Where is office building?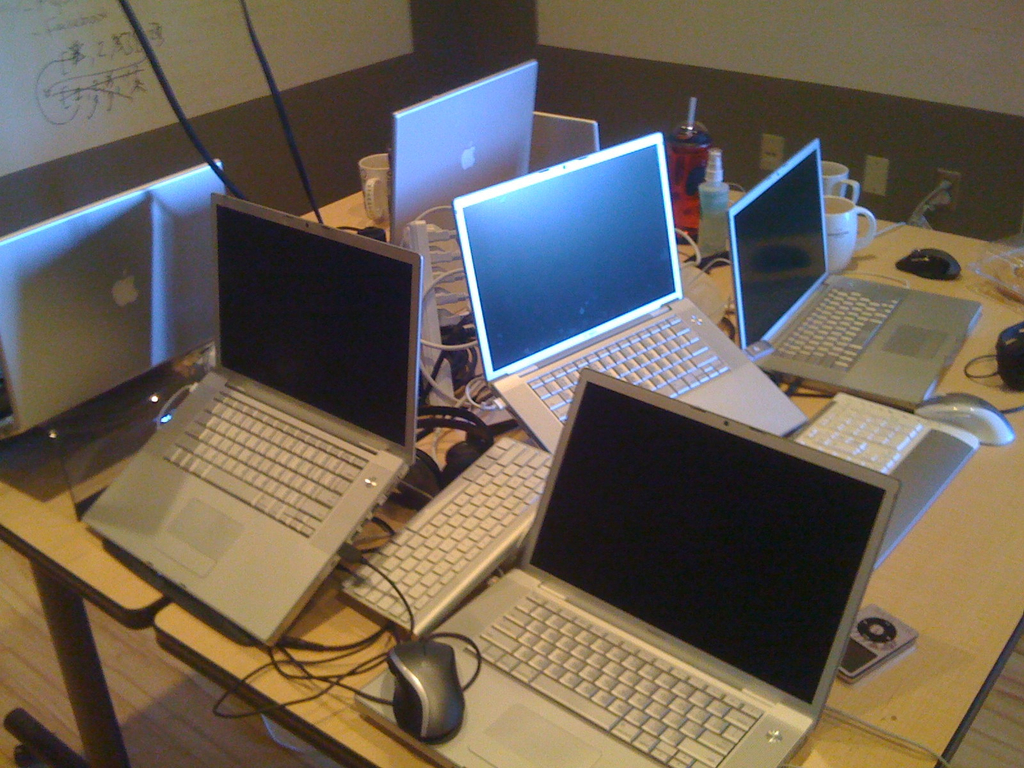
bbox=[33, 23, 1001, 767].
